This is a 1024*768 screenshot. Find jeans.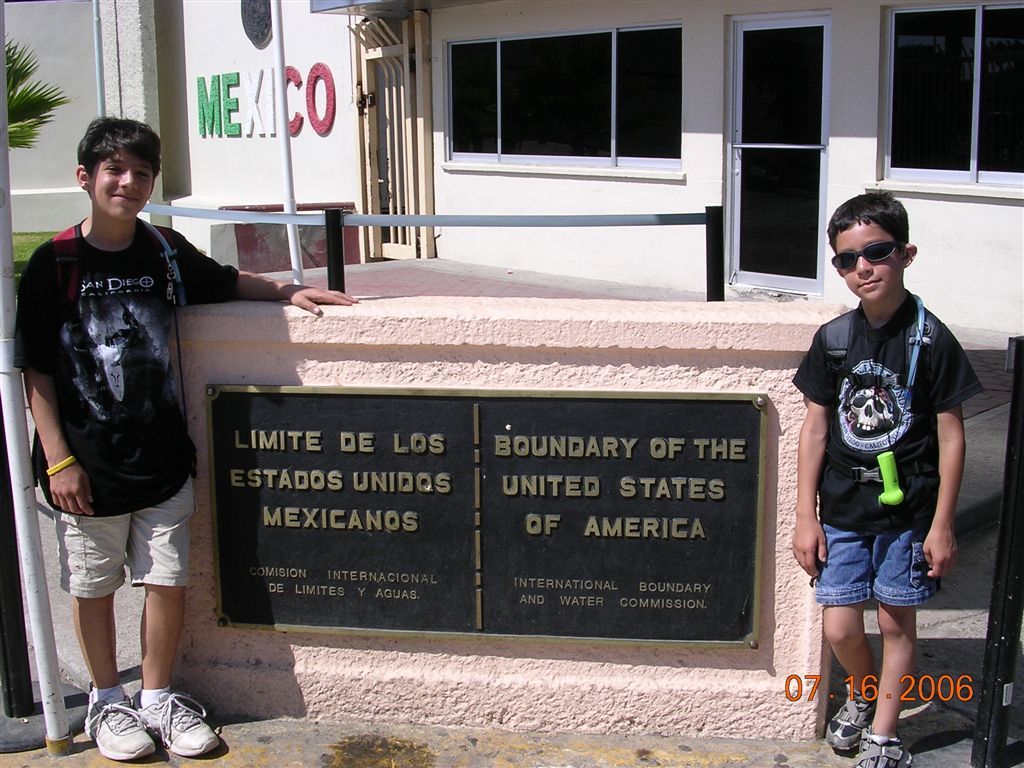
Bounding box: crop(817, 522, 945, 607).
